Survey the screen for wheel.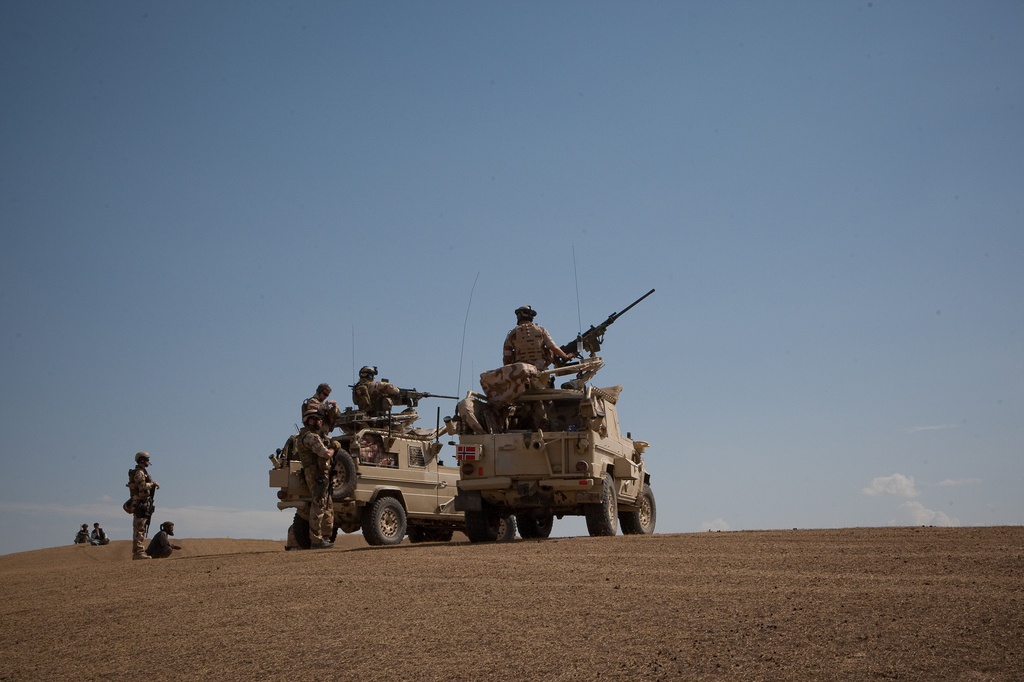
Survey found: l=512, t=505, r=554, b=542.
